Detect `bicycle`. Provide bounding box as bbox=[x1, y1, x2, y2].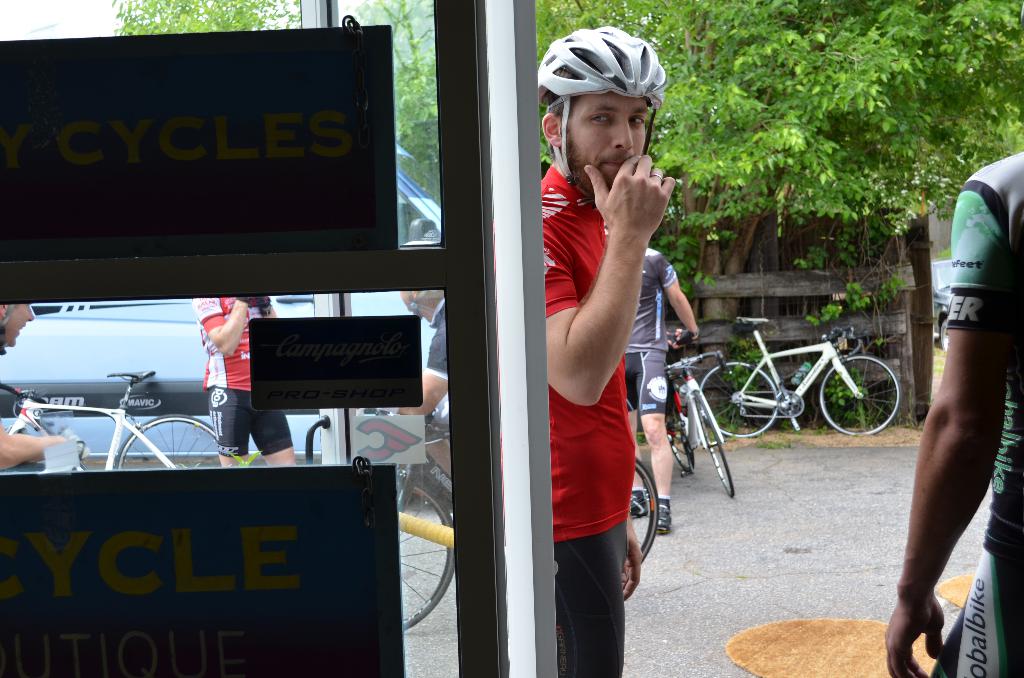
bbox=[0, 370, 225, 467].
